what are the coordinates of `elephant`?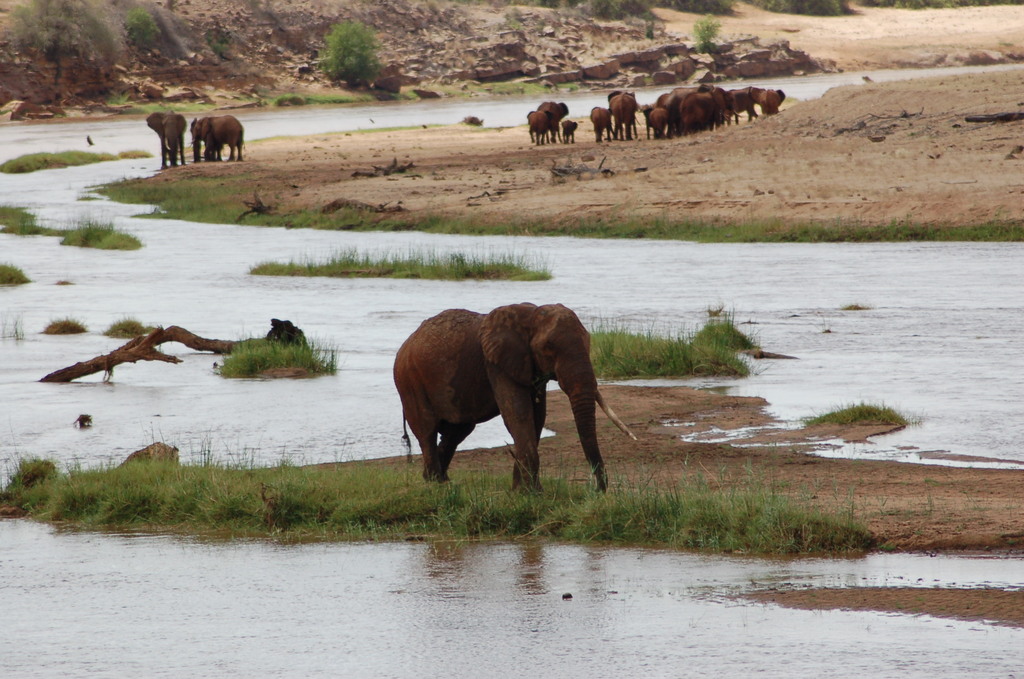
bbox=[527, 103, 555, 143].
